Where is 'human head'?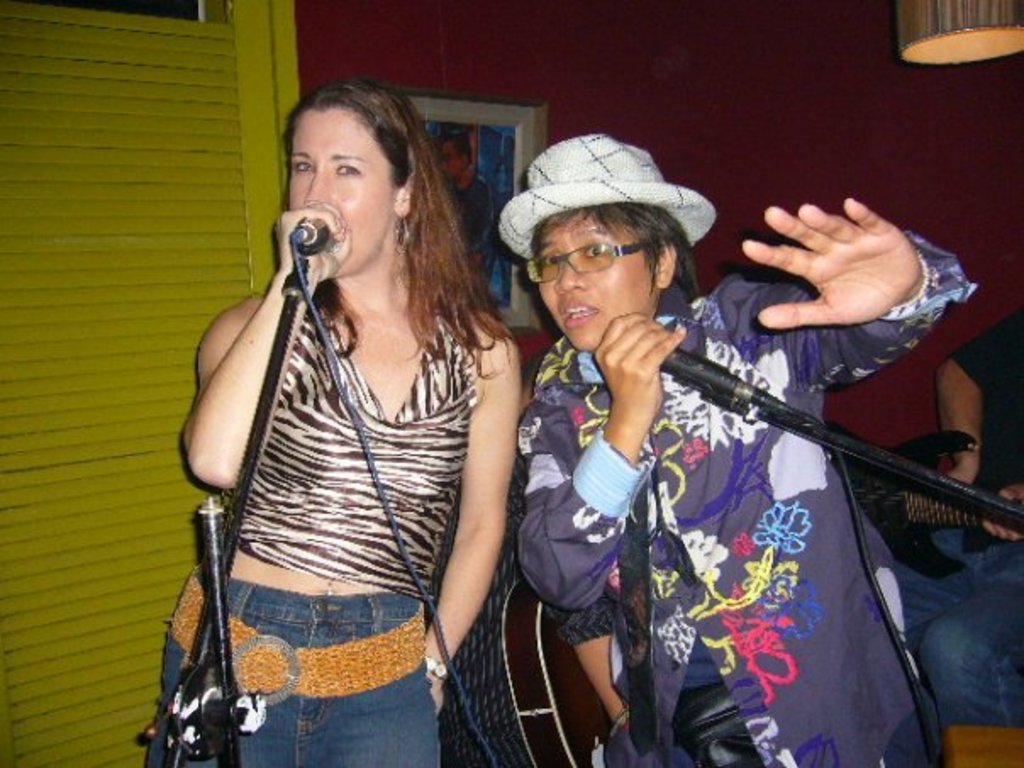
<box>266,78,437,263</box>.
